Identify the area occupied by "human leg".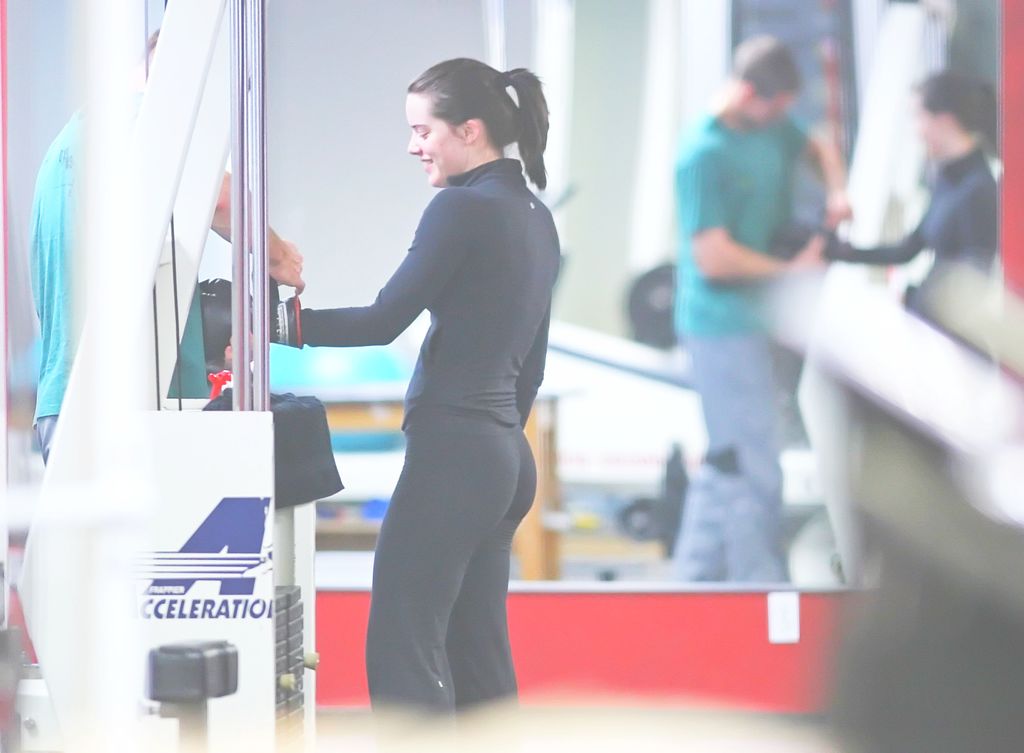
Area: l=678, t=322, r=790, b=587.
